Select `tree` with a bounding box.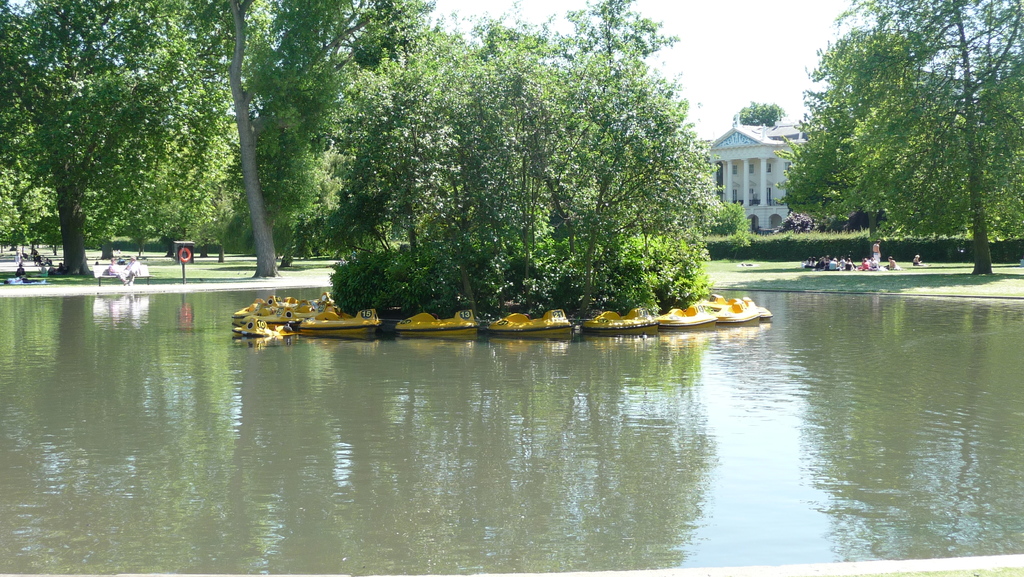
rect(259, 0, 440, 262).
